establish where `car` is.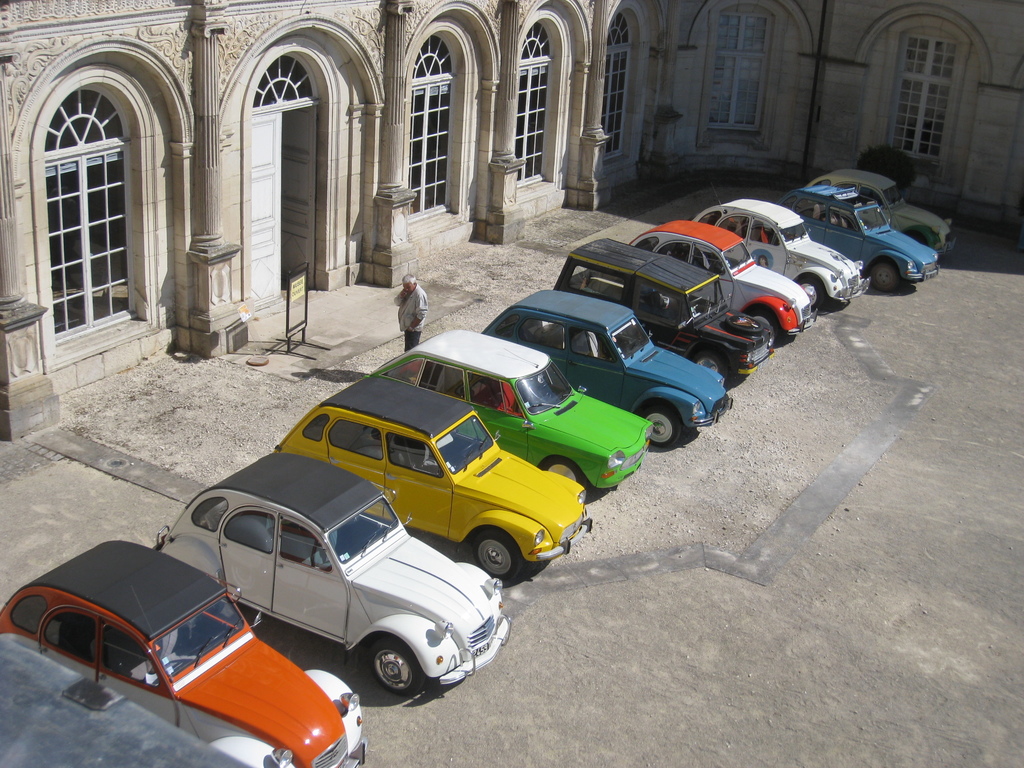
Established at detection(550, 239, 777, 383).
